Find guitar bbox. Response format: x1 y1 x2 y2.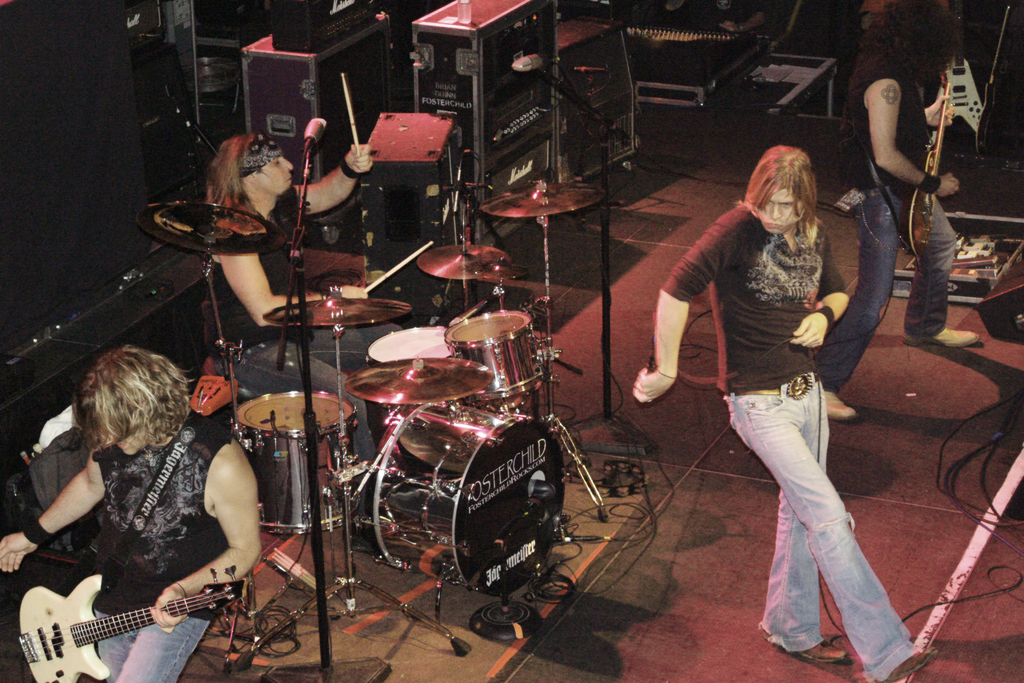
908 63 944 261.
